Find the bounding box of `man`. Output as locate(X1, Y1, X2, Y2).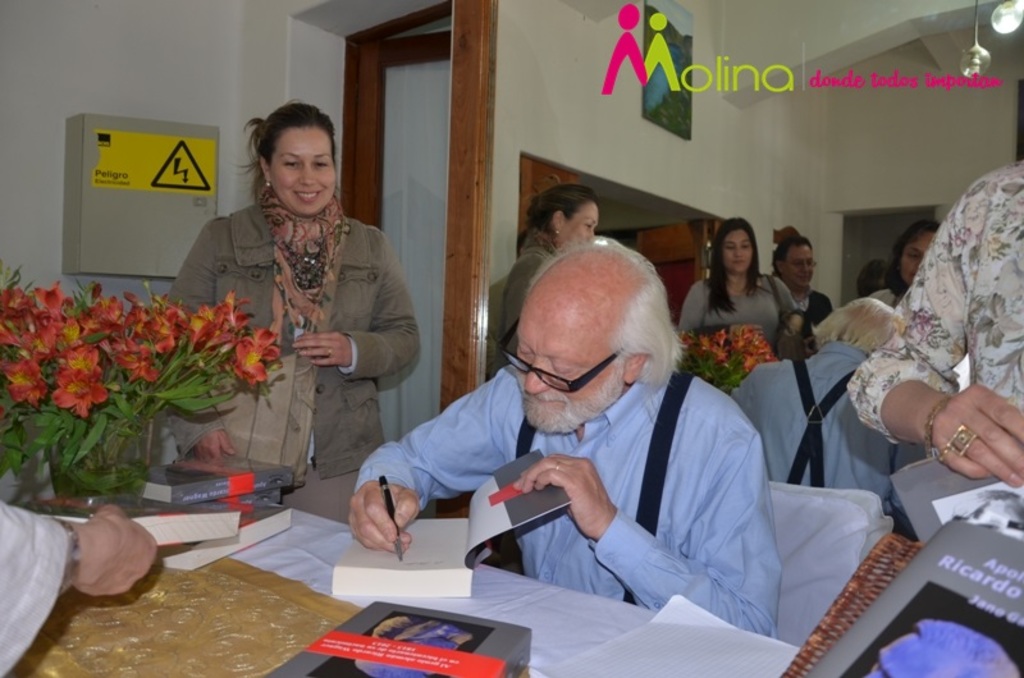
locate(353, 203, 877, 628).
